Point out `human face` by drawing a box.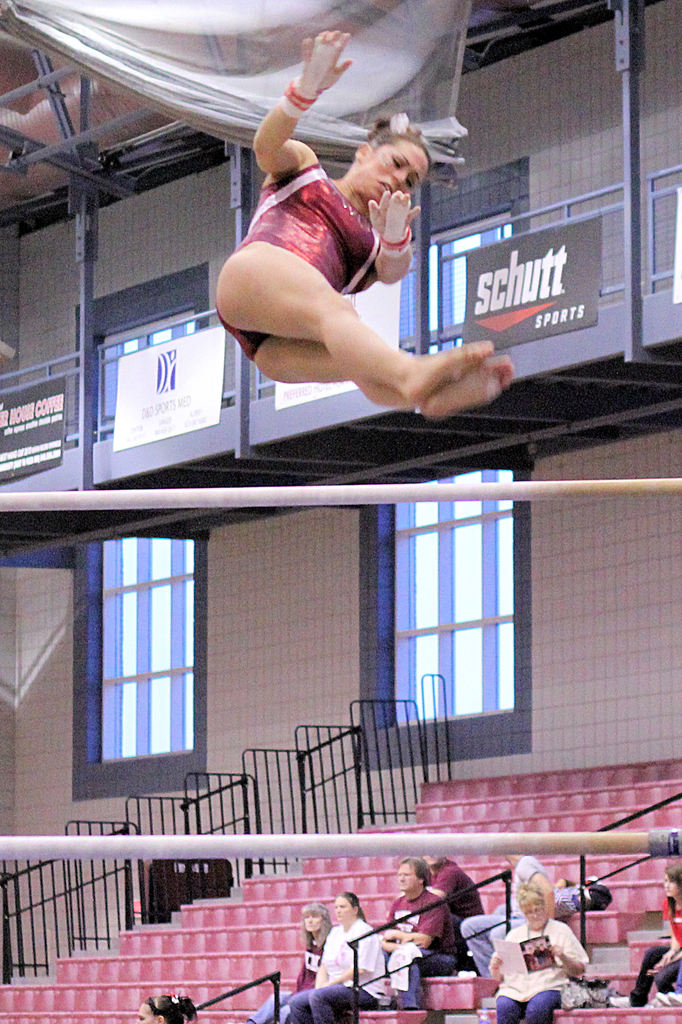
locate(330, 896, 351, 926).
